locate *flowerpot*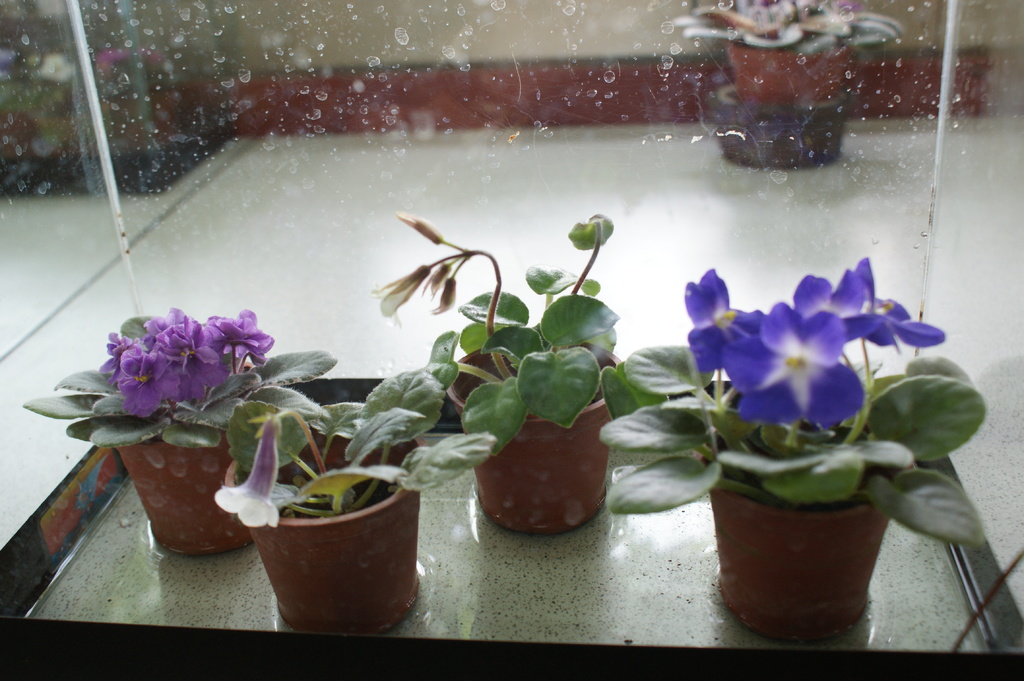
bbox=(712, 41, 860, 171)
